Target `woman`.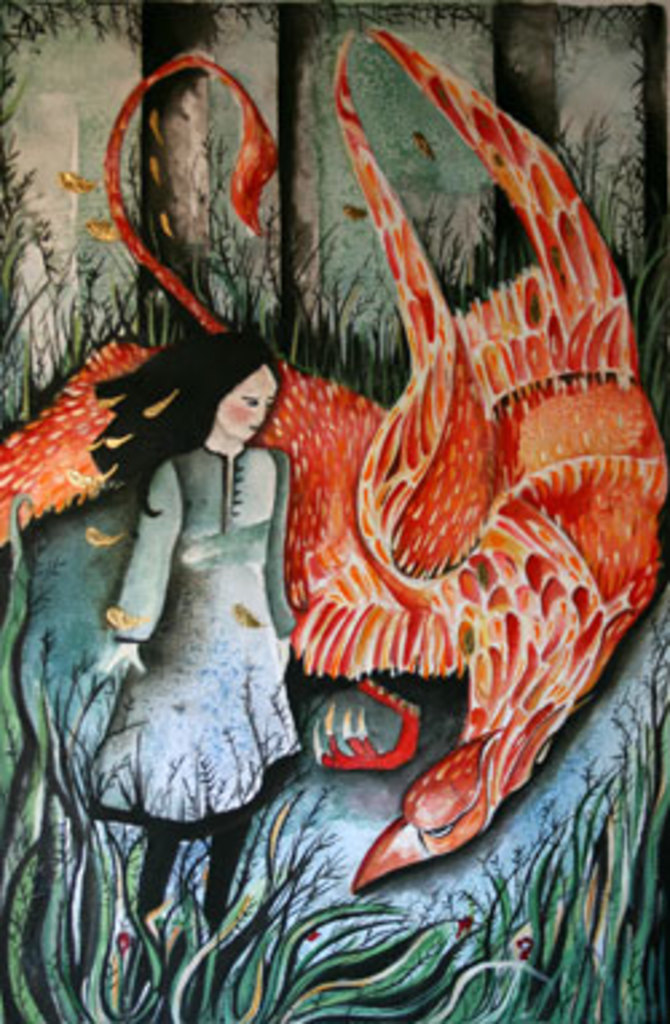
Target region: detection(105, 324, 303, 927).
